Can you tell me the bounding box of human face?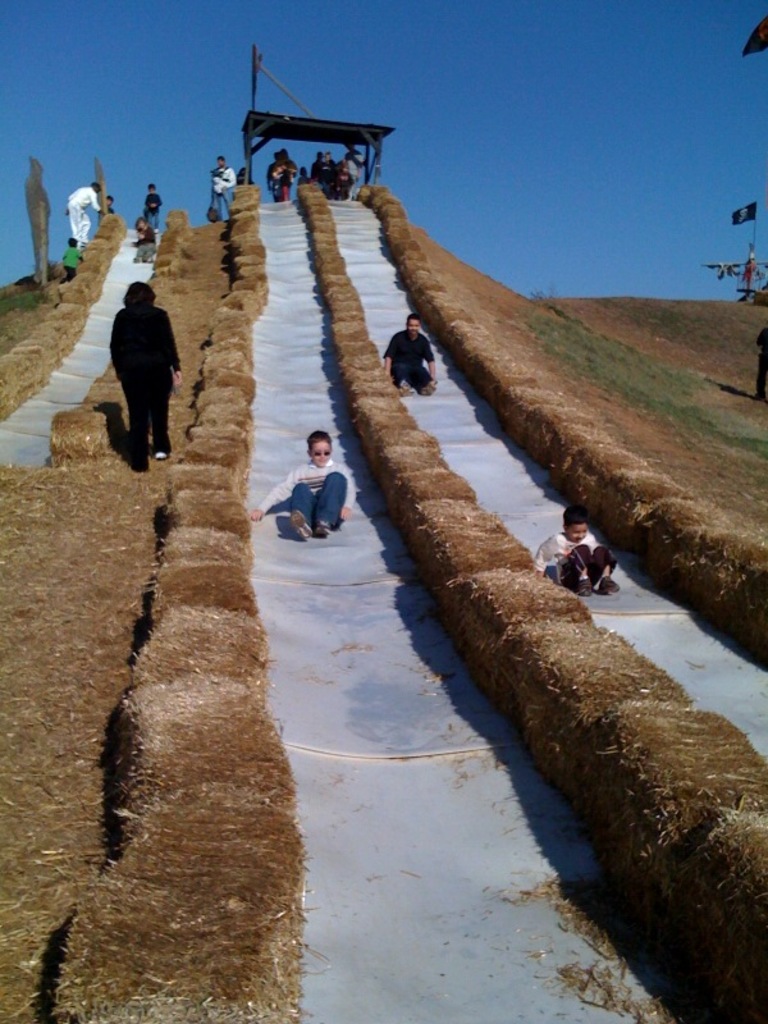
<region>406, 316, 424, 343</region>.
